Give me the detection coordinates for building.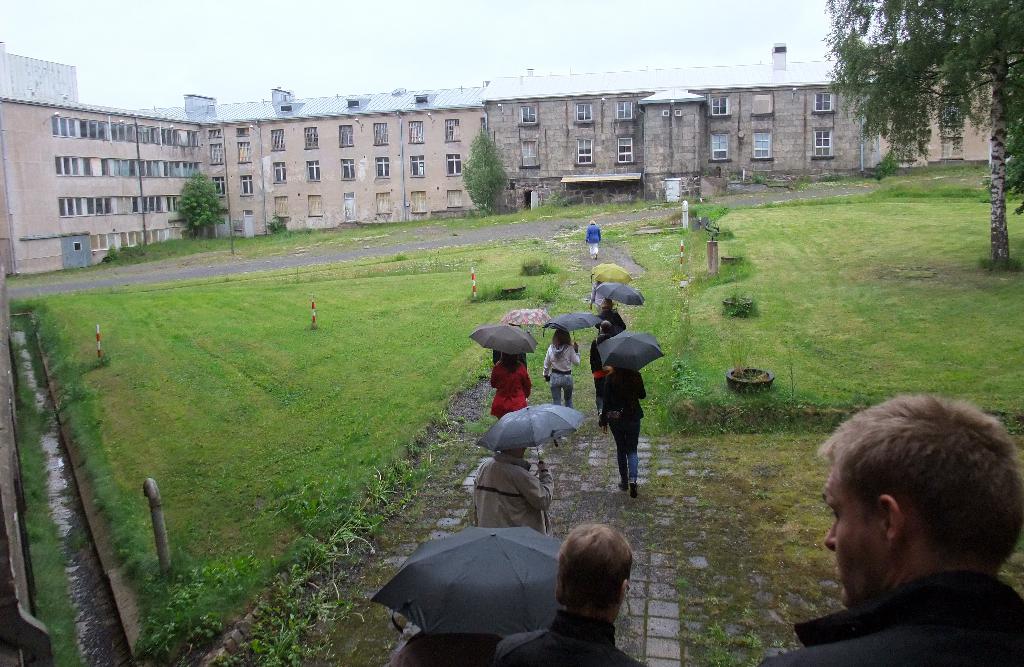
detection(0, 35, 484, 275).
